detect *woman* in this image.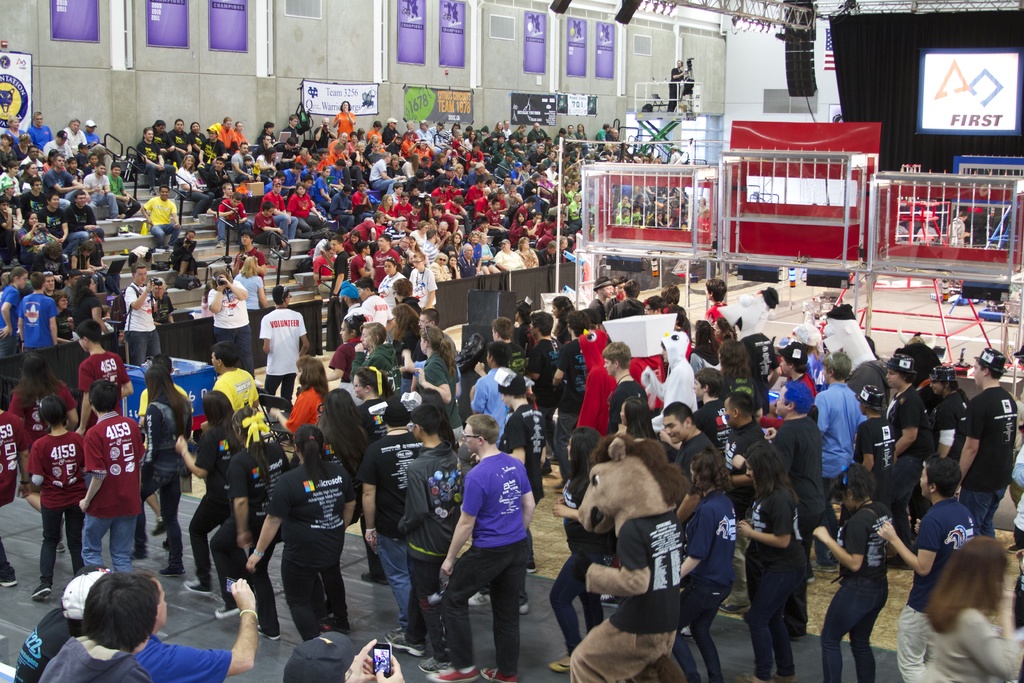
Detection: [left=19, top=158, right=42, bottom=185].
